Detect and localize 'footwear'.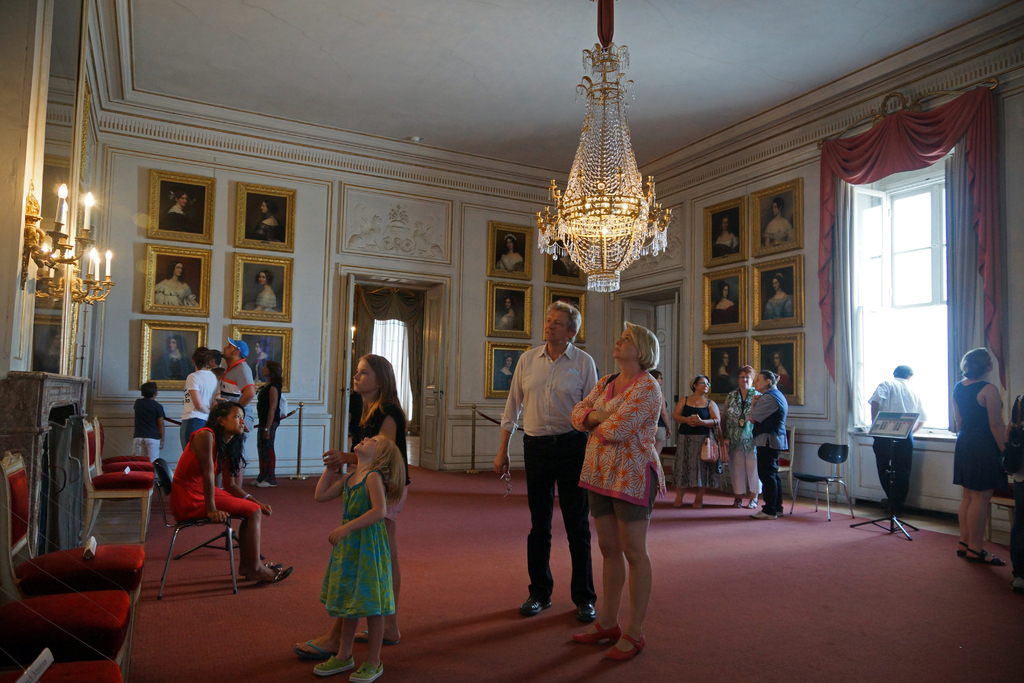
Localized at 292 636 331 662.
